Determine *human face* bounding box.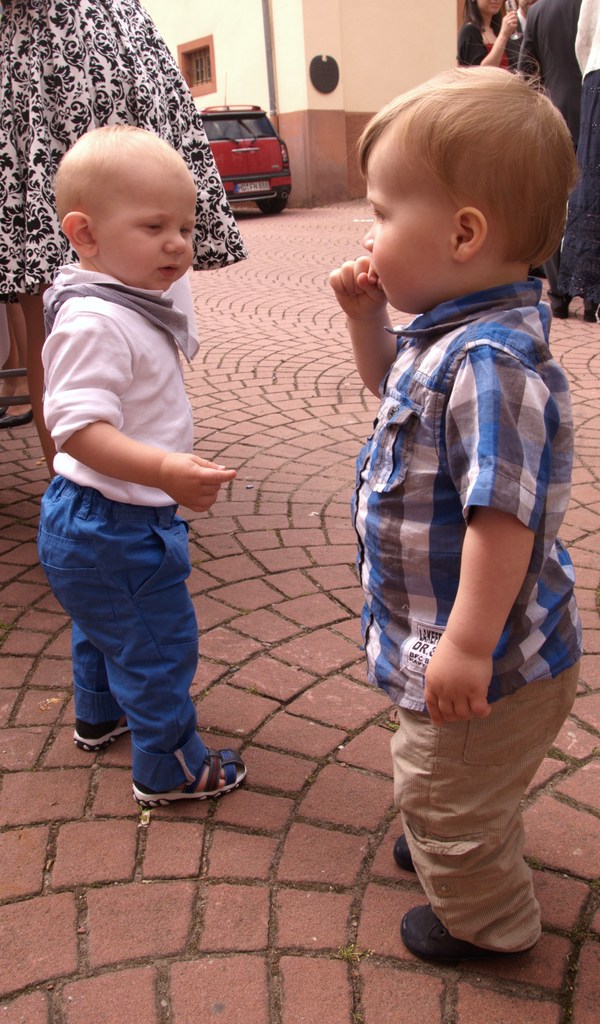
Determined: locate(354, 140, 461, 312).
